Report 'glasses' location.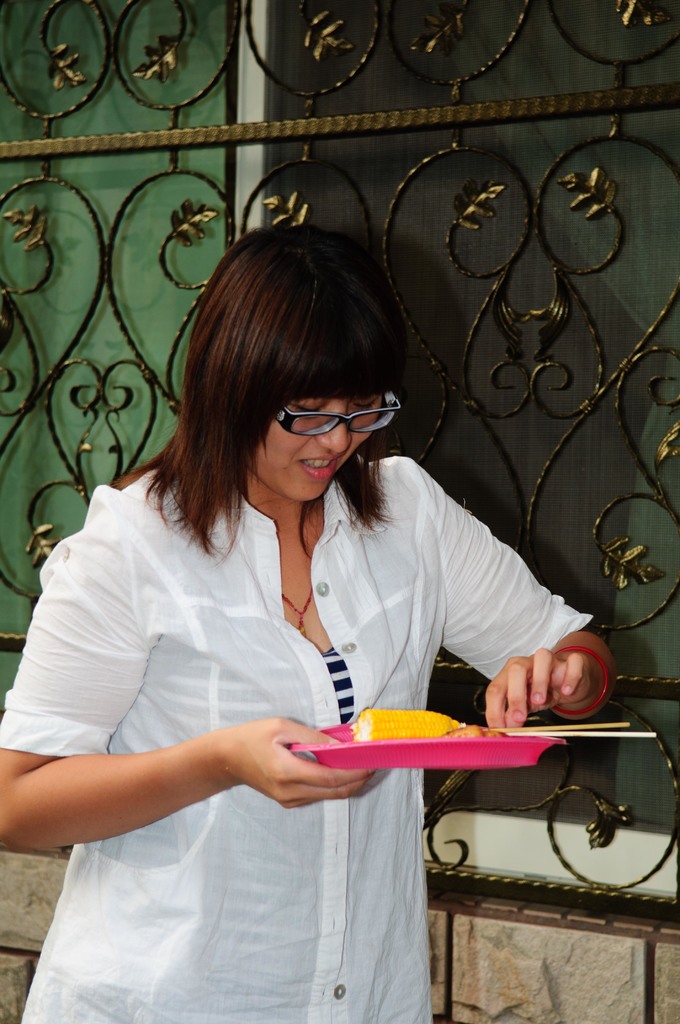
Report: x1=262, y1=397, x2=399, y2=442.
